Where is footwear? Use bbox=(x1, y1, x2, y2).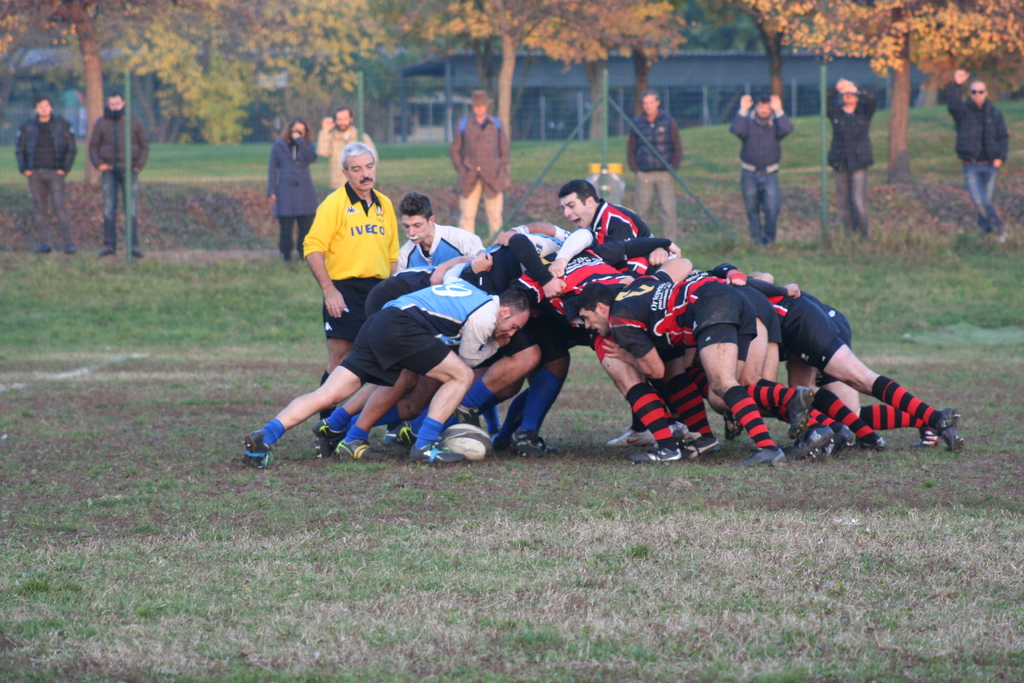
bbox=(723, 411, 749, 438).
